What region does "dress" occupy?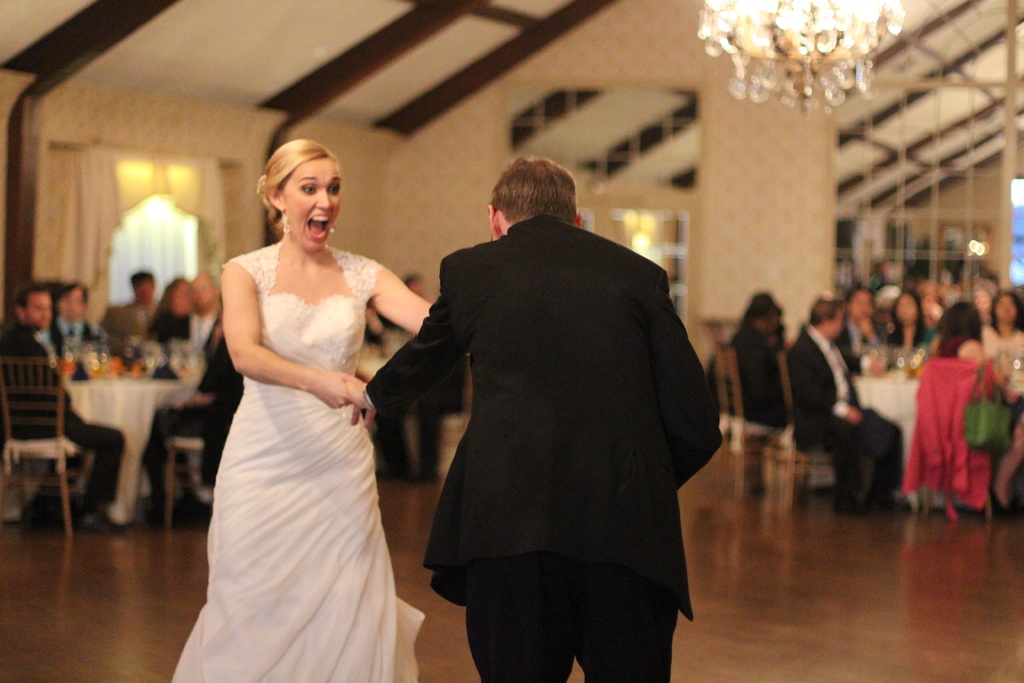
Rect(124, 247, 444, 682).
